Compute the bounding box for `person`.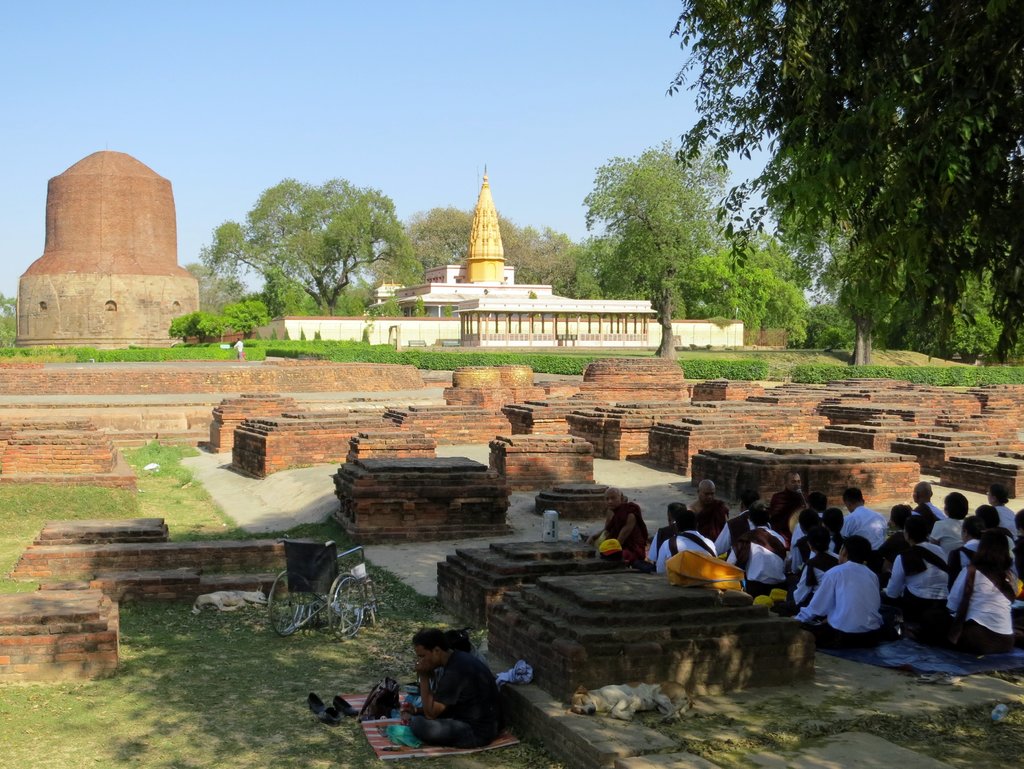
(left=232, top=337, right=244, bottom=362).
